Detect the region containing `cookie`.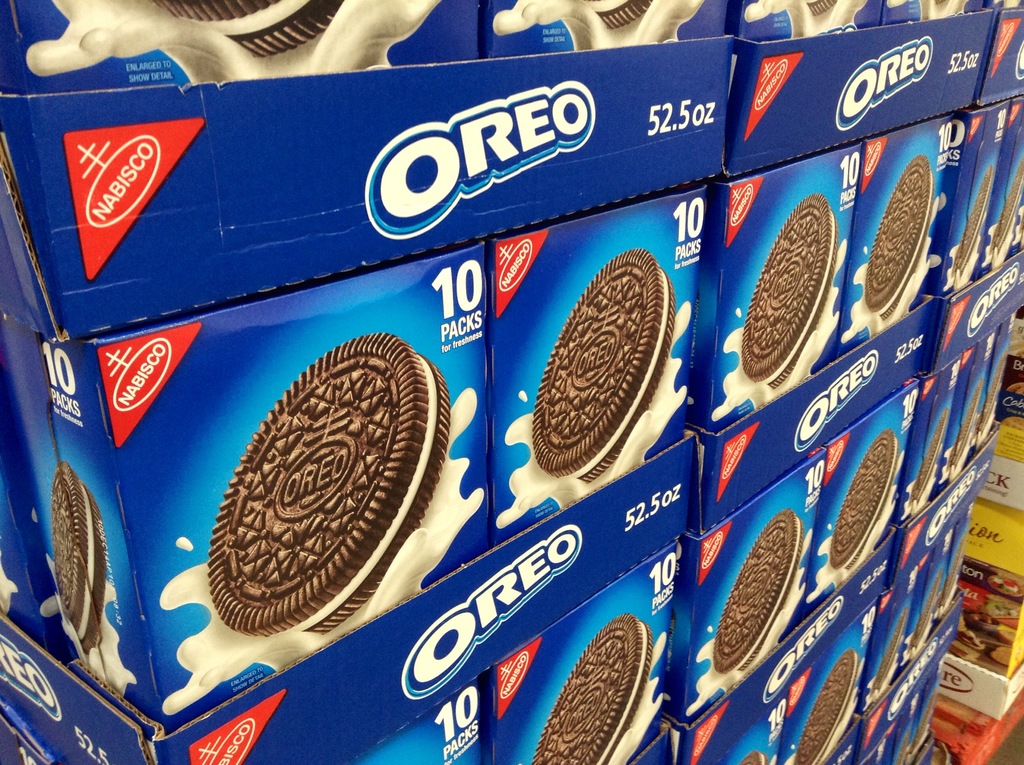
527:244:679:486.
